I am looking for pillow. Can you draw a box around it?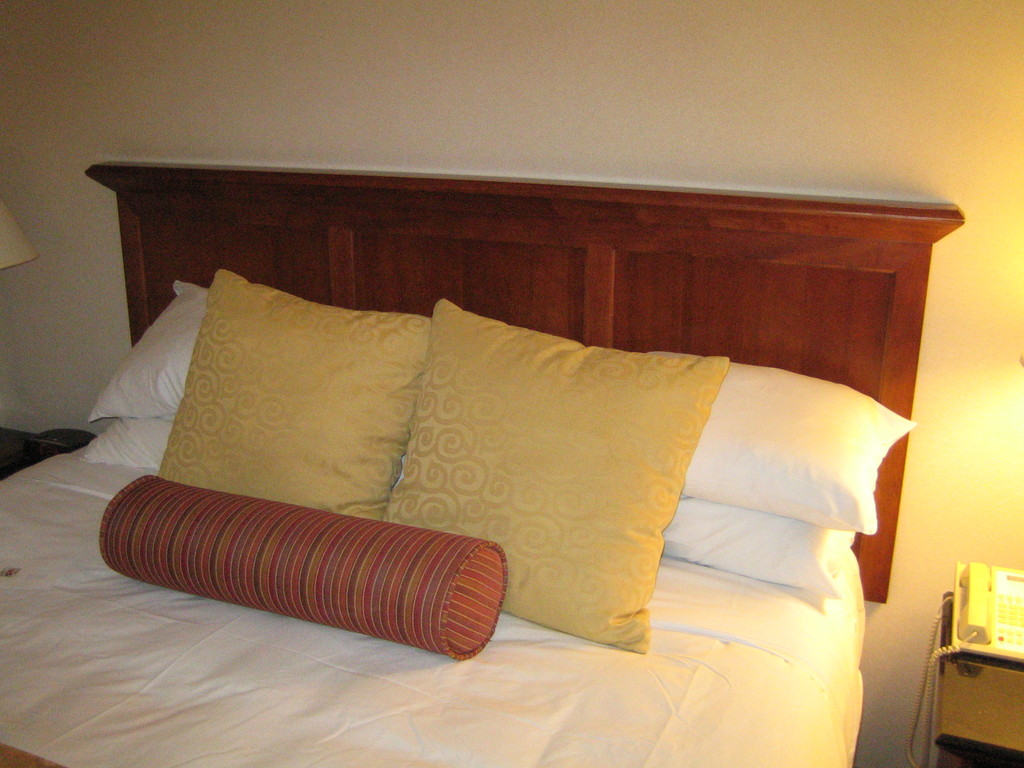
Sure, the bounding box is [80,276,218,419].
